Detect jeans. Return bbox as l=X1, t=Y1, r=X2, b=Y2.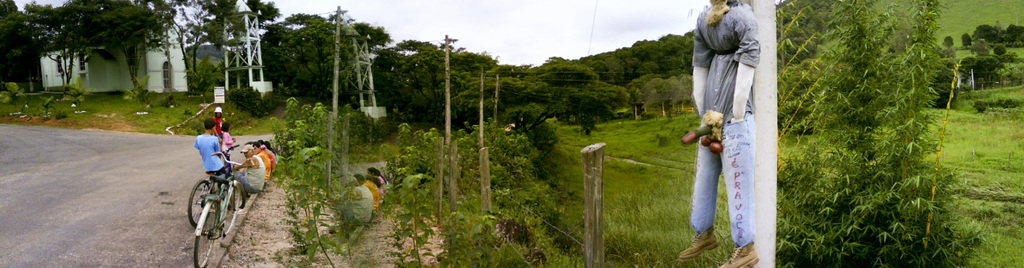
l=703, t=113, r=761, b=239.
